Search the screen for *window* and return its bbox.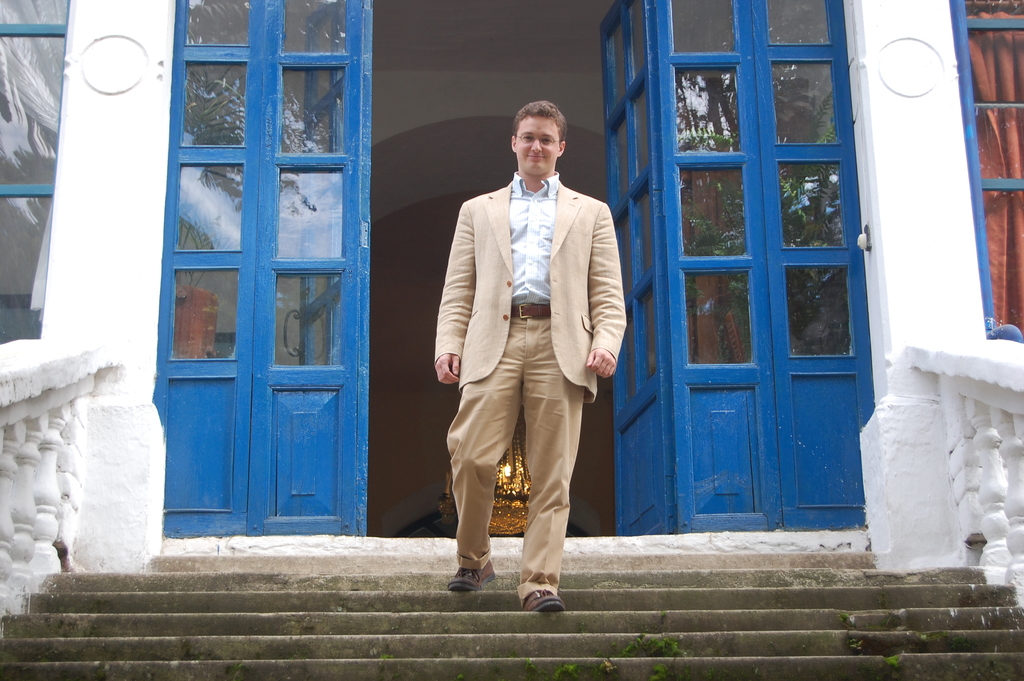
Found: (x1=943, y1=0, x2=1023, y2=340).
